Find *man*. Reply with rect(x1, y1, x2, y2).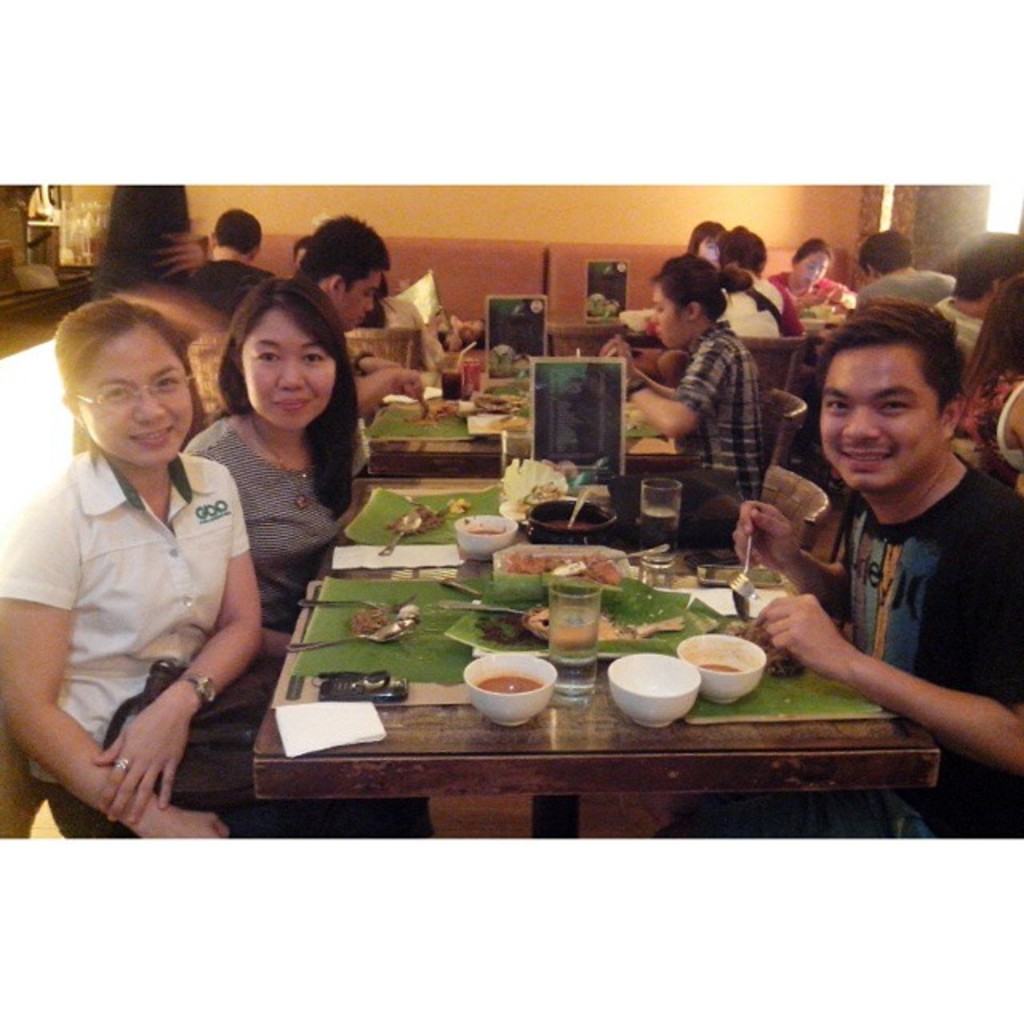
rect(928, 219, 1022, 373).
